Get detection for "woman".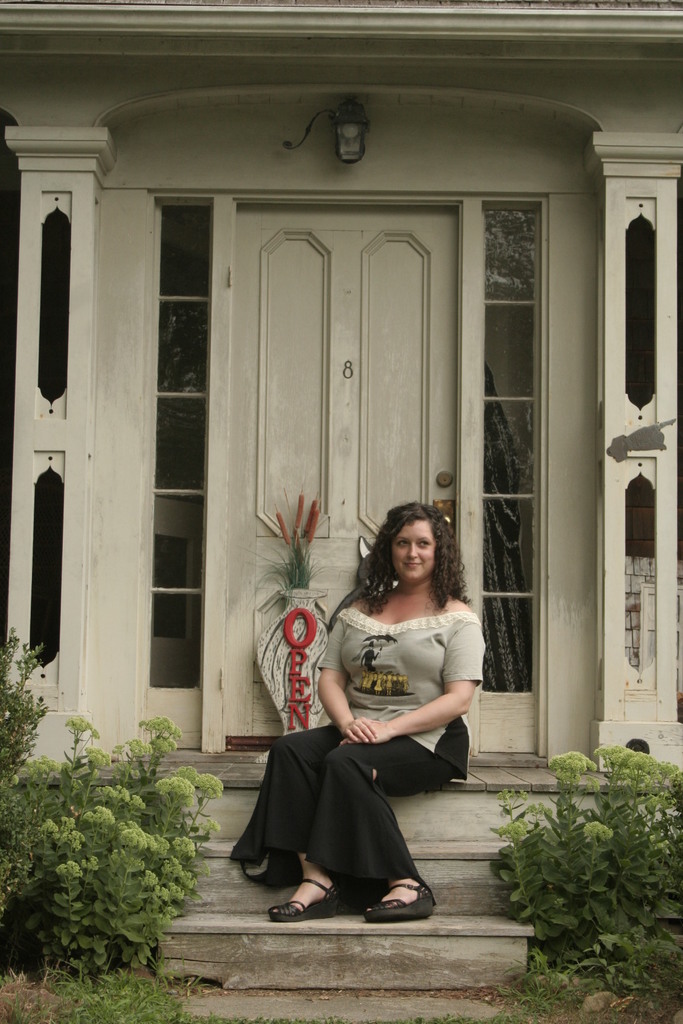
Detection: (273,503,480,932).
